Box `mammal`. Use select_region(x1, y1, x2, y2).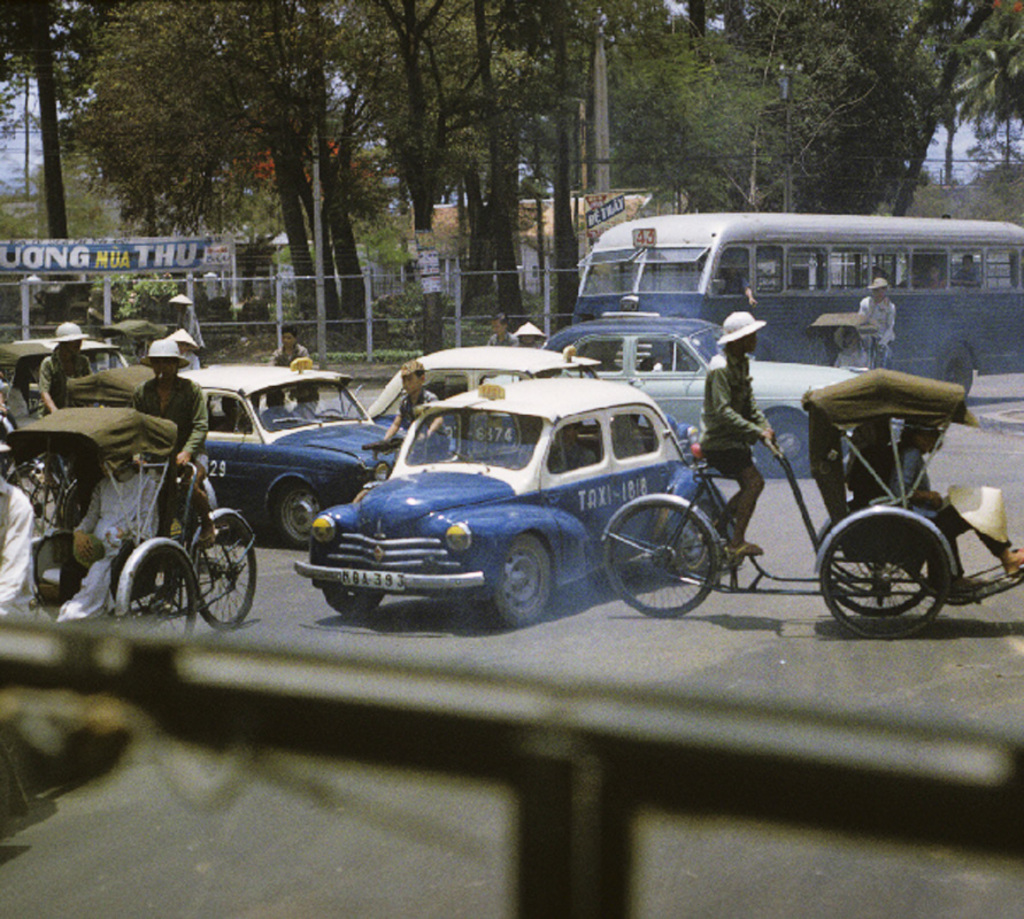
select_region(386, 355, 448, 460).
